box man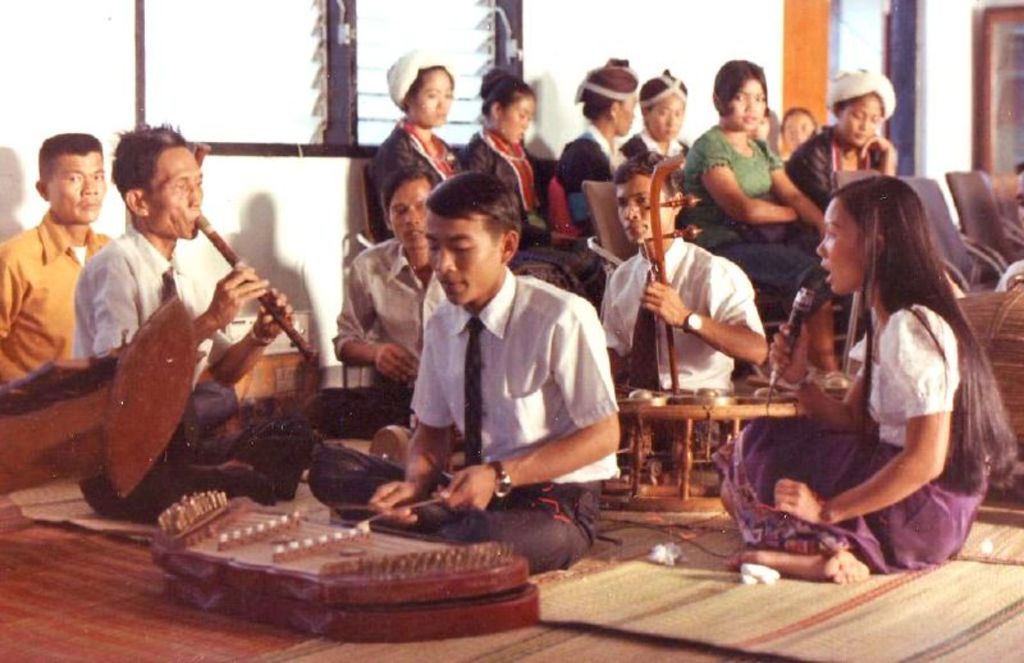
{"x1": 307, "y1": 169, "x2": 627, "y2": 575}
